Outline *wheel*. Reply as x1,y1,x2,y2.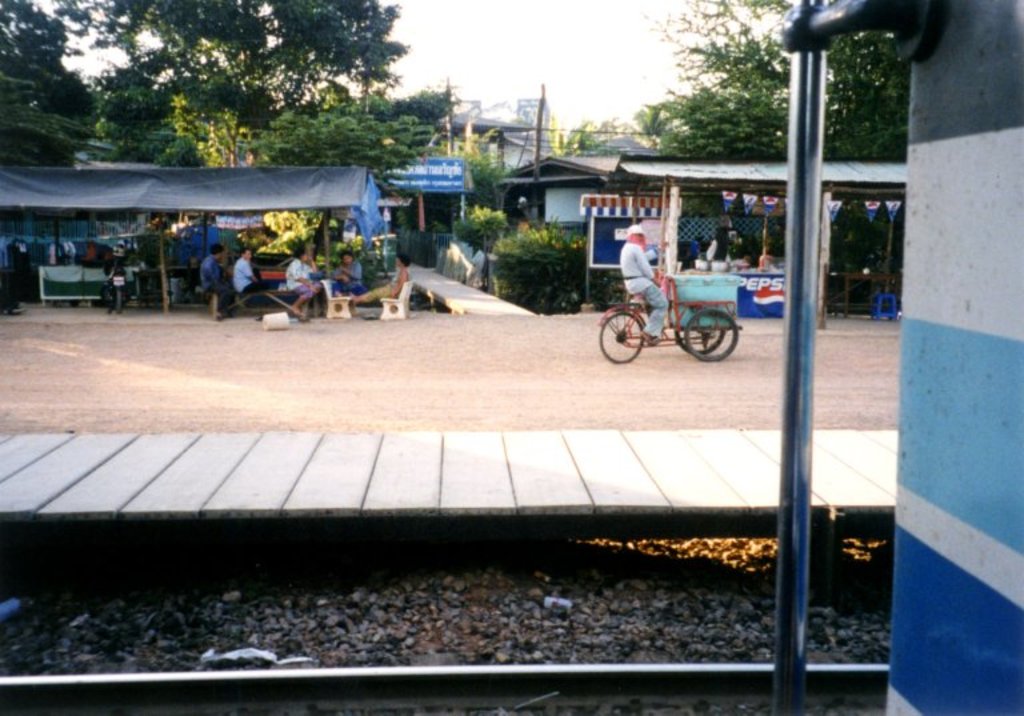
692,300,751,359.
